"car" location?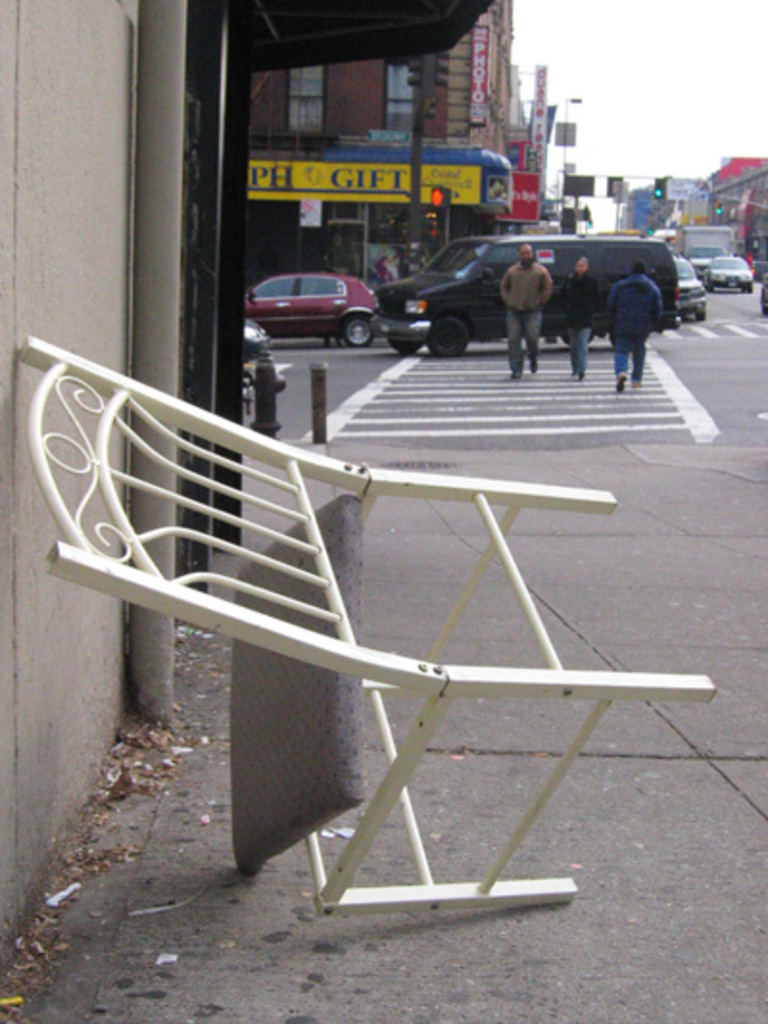
(left=371, top=231, right=678, bottom=361)
